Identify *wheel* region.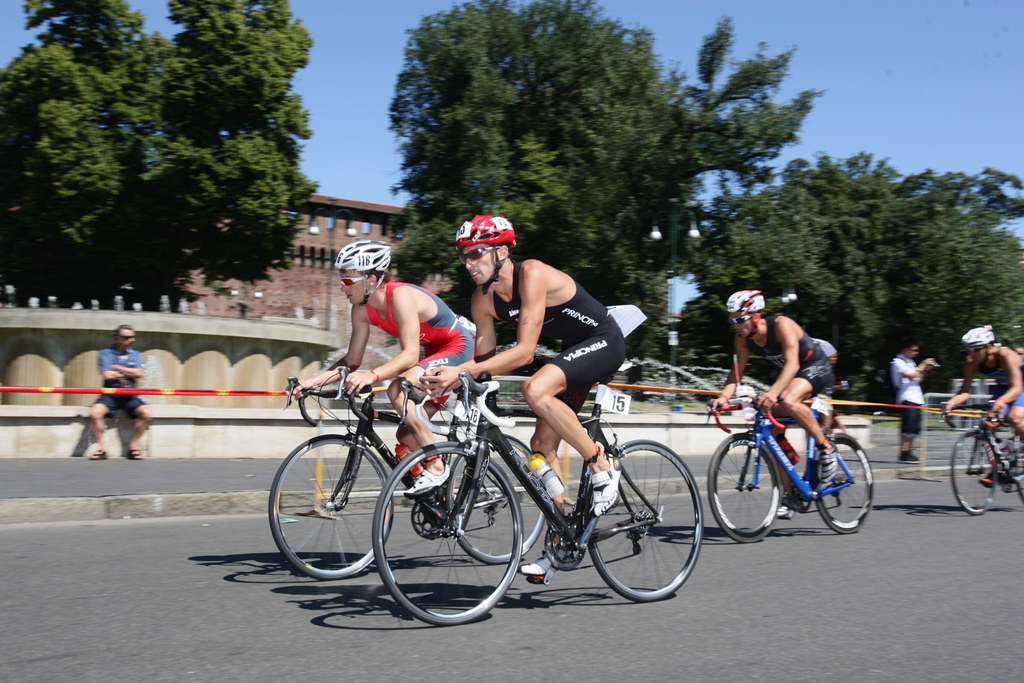
Region: (left=450, top=440, right=548, bottom=562).
